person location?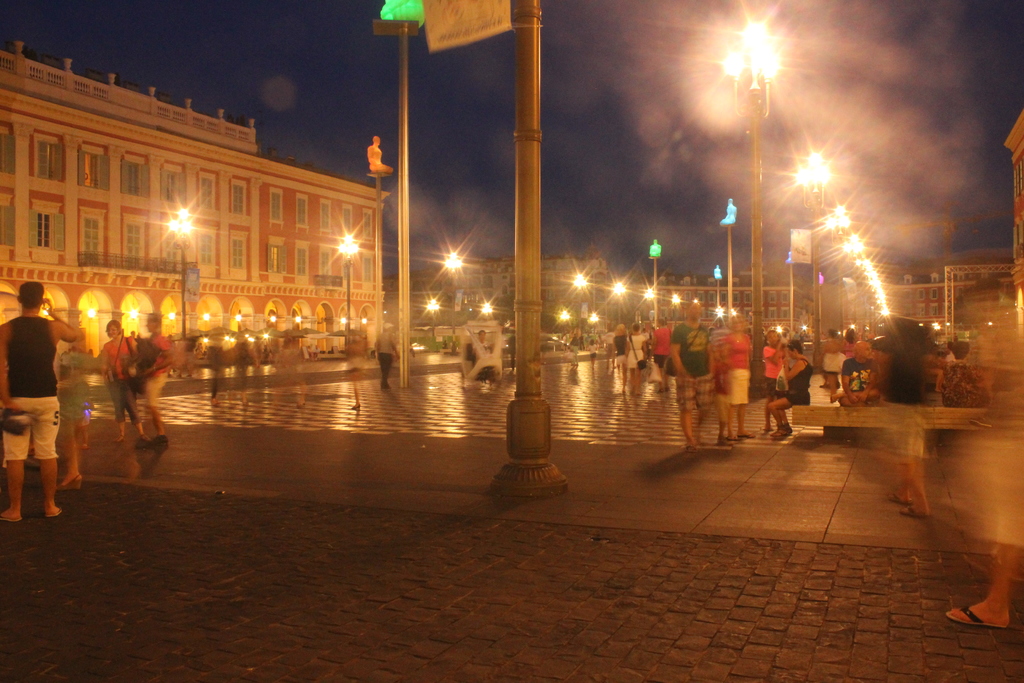
rect(611, 324, 625, 379)
